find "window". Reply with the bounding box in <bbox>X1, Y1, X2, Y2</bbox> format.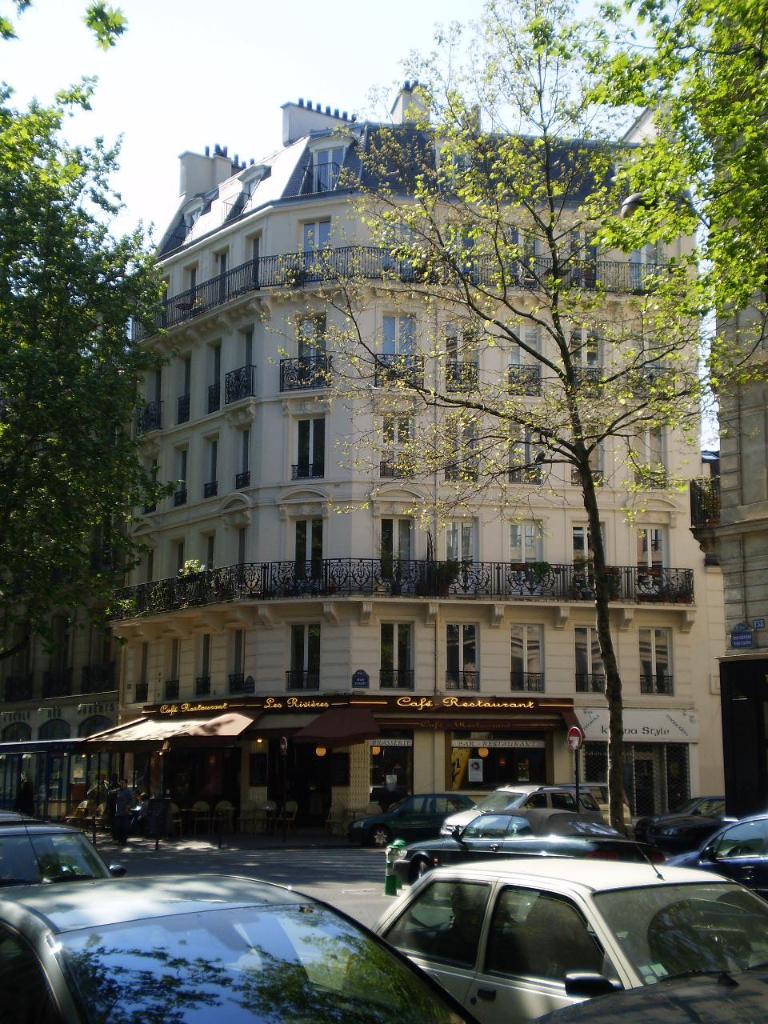
<bbox>442, 514, 475, 596</bbox>.
